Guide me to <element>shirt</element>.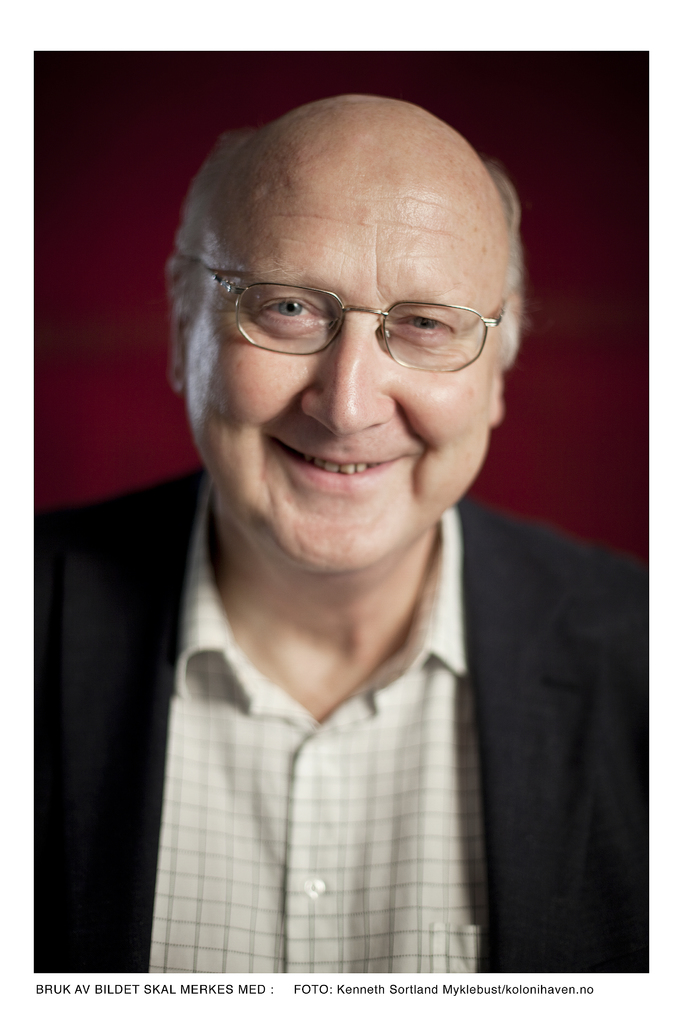
Guidance: <box>106,522,555,987</box>.
